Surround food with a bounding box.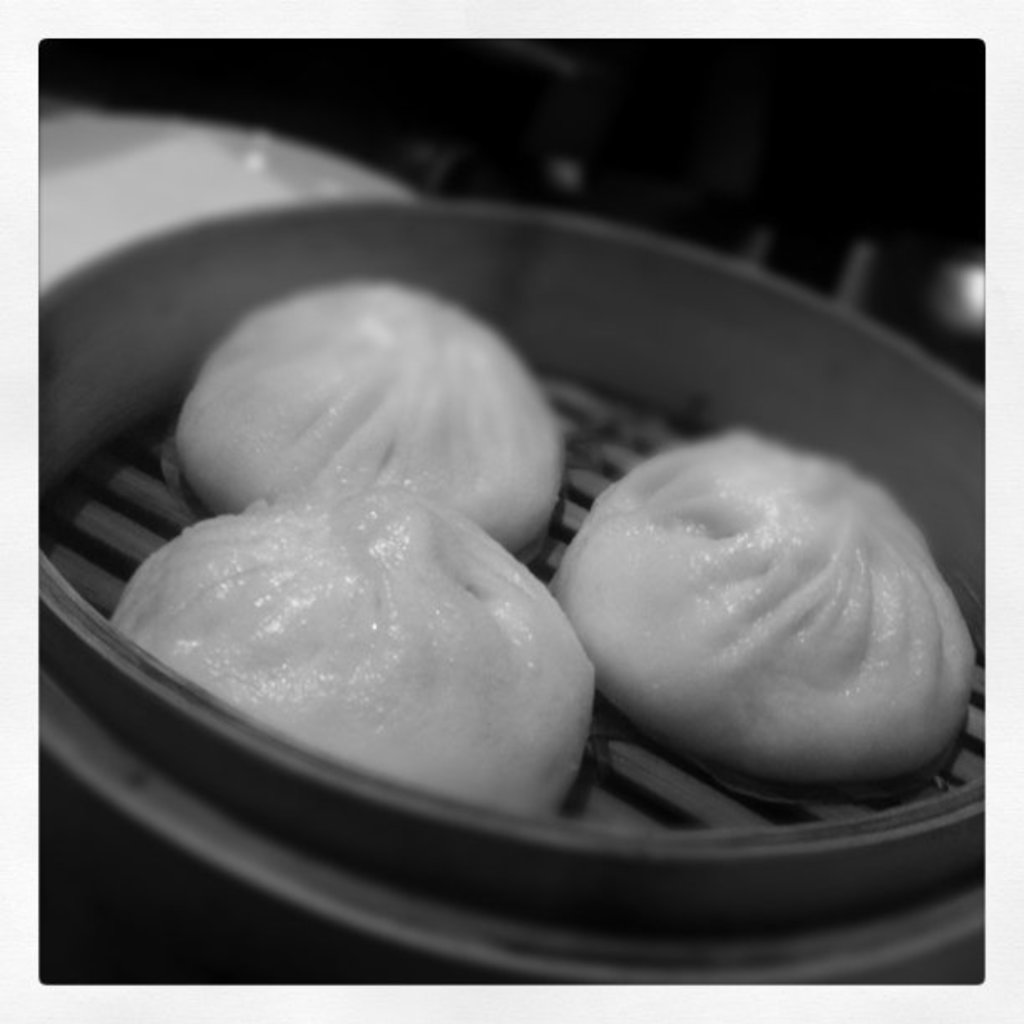
crop(176, 286, 567, 547).
